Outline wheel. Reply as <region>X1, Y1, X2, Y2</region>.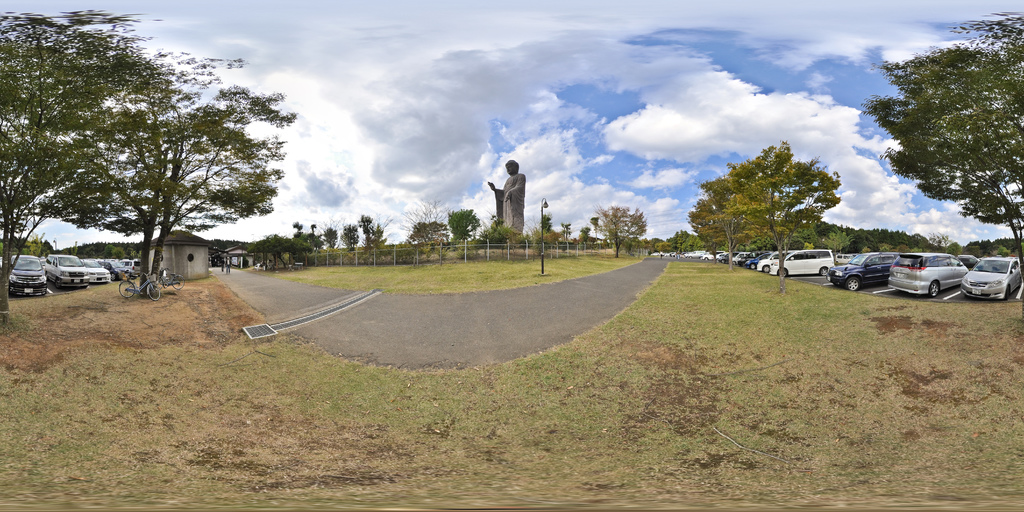
<region>148, 284, 160, 300</region>.
